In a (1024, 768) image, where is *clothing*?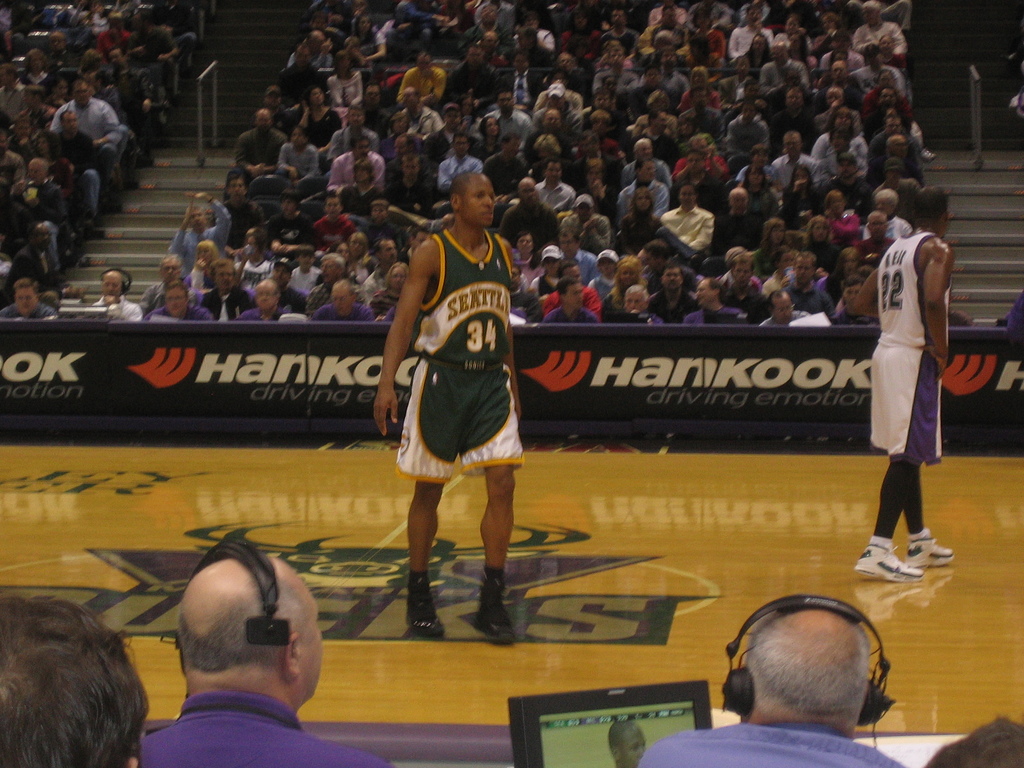
[632,717,903,767].
